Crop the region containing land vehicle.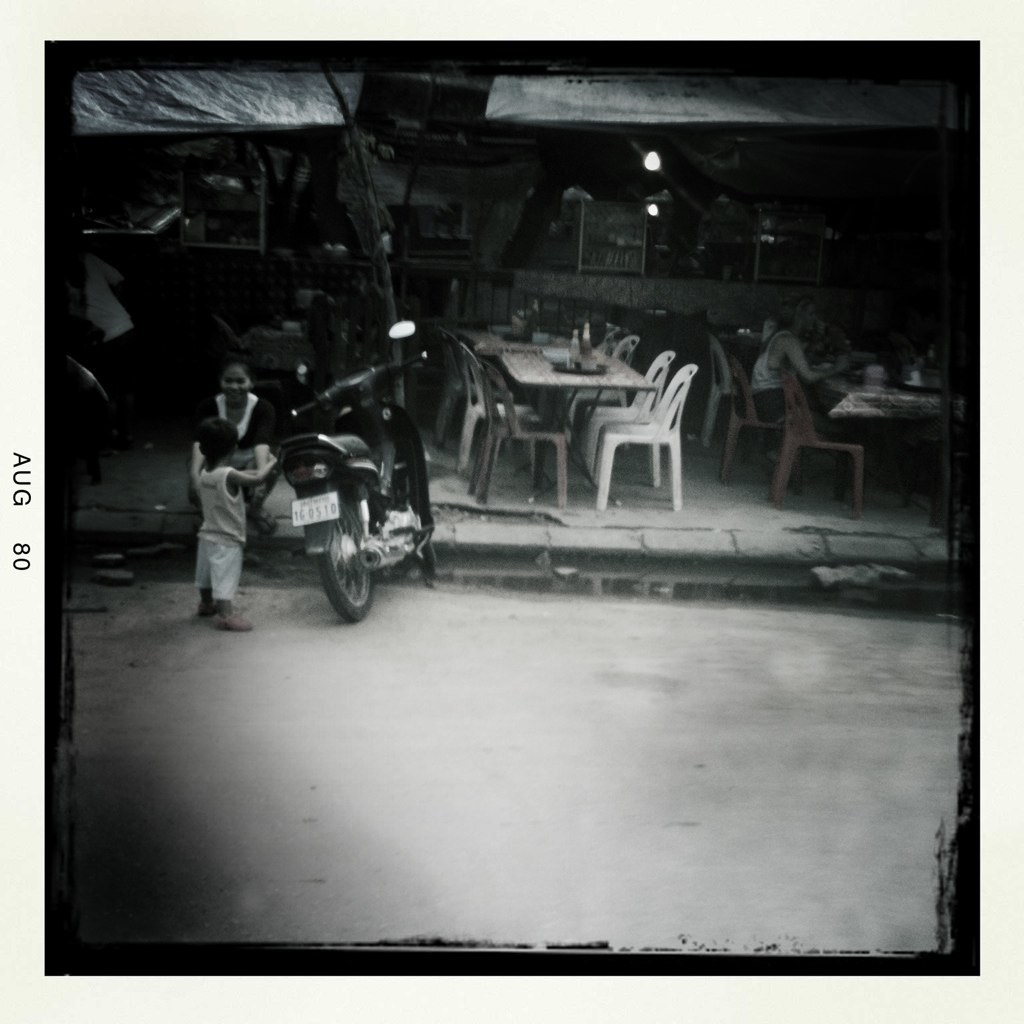
Crop region: detection(276, 320, 430, 625).
